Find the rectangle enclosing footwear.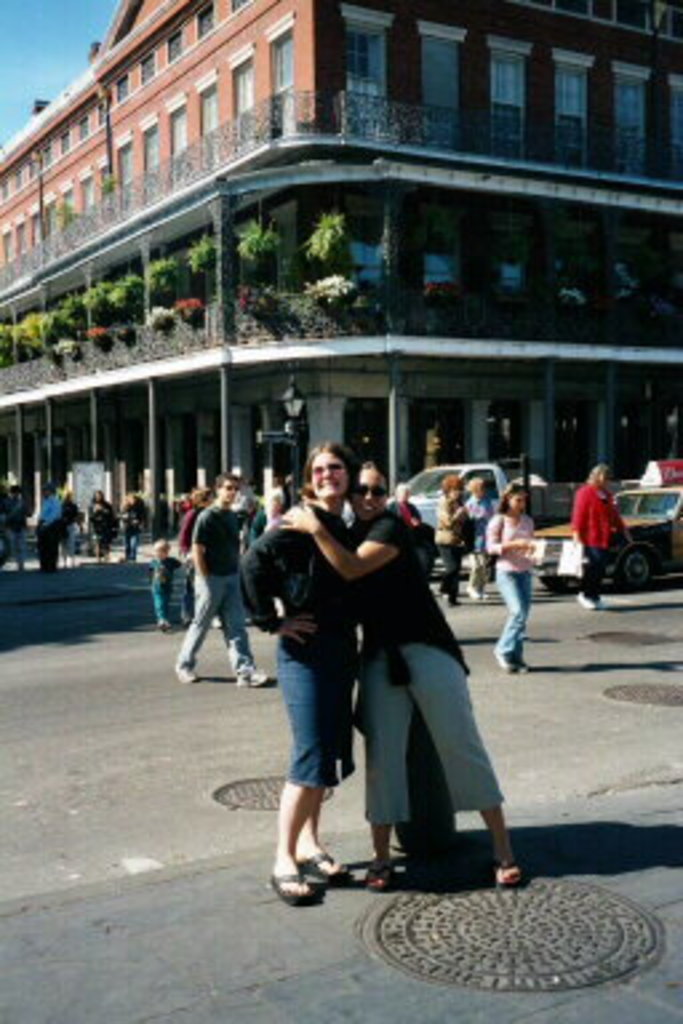
rect(309, 851, 360, 888).
